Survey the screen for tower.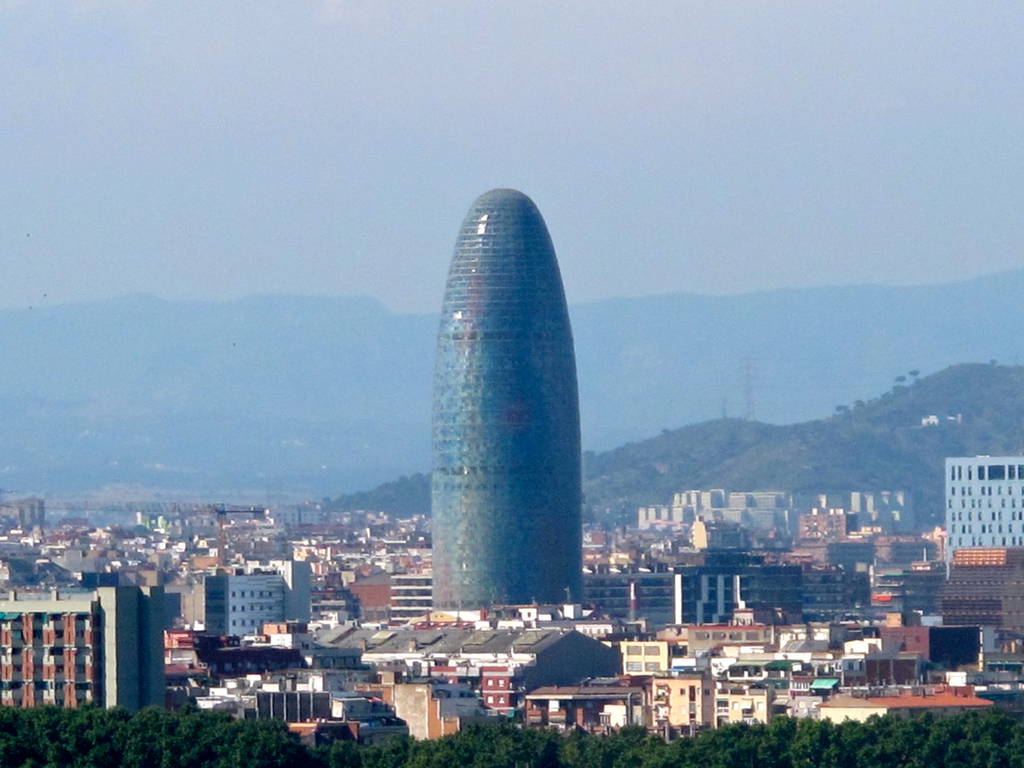
Survey found: region(0, 576, 152, 719).
